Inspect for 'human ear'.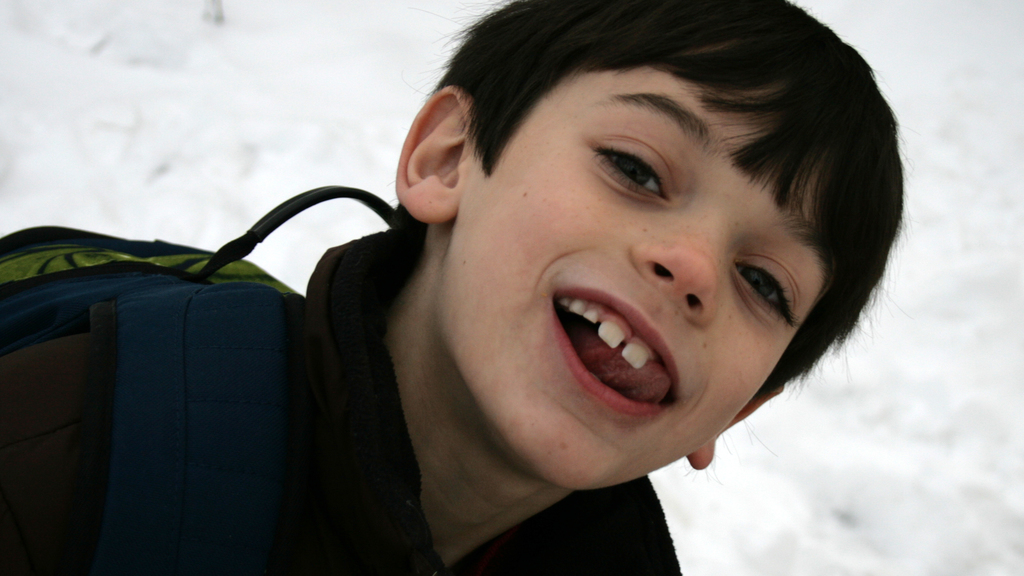
Inspection: box=[690, 387, 779, 465].
